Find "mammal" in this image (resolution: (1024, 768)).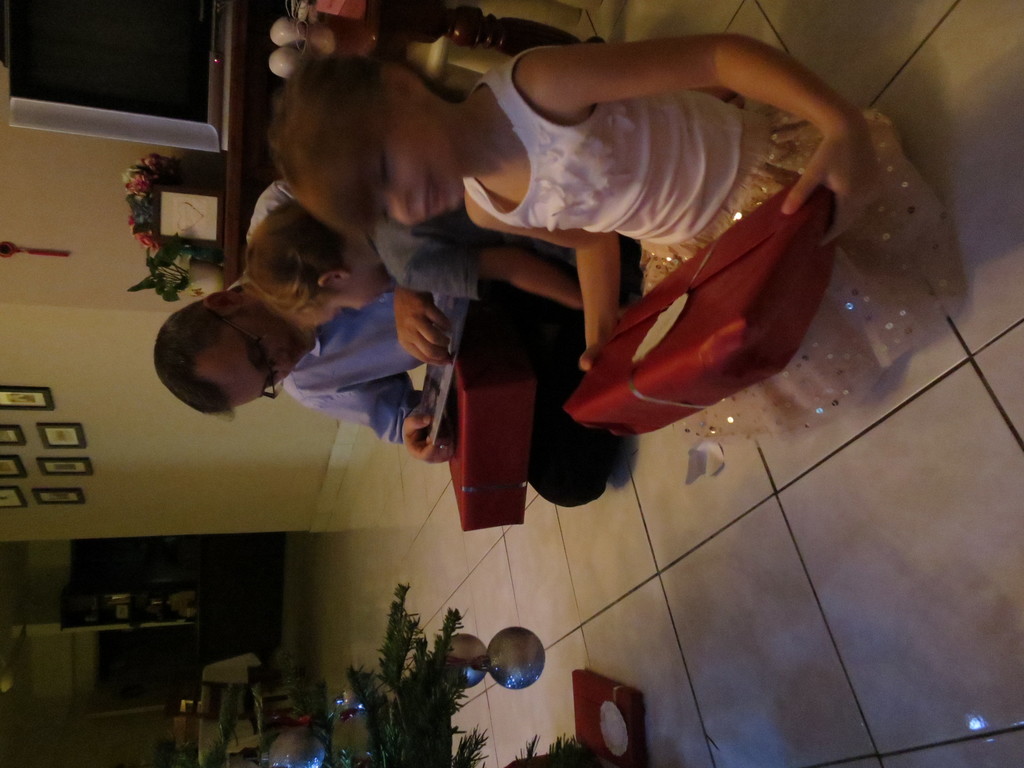
151 172 642 508.
